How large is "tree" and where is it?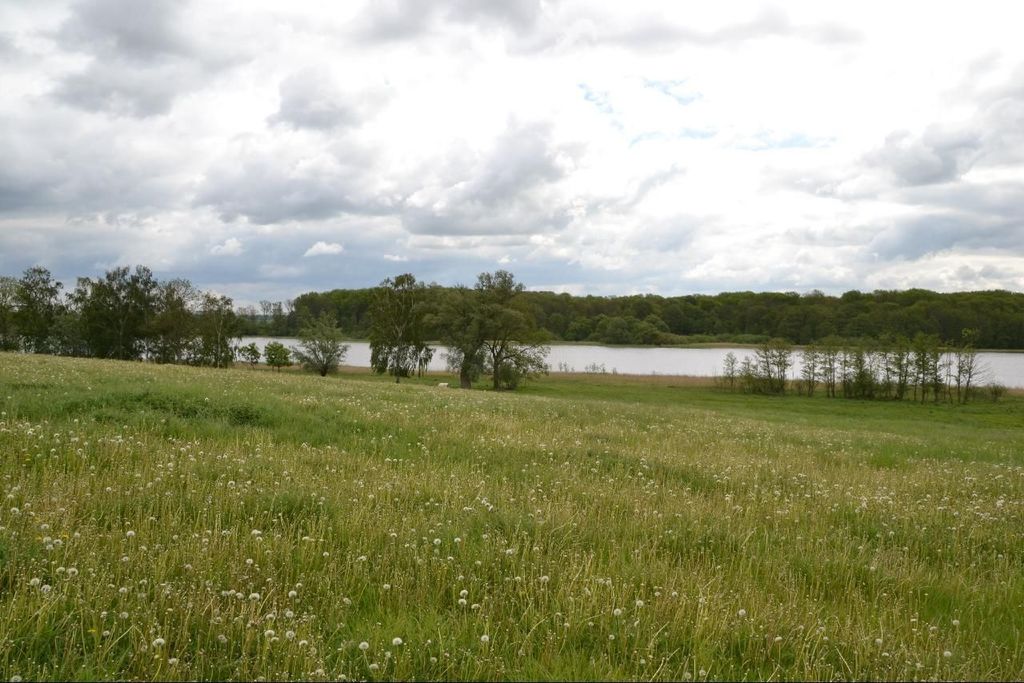
Bounding box: <bbox>362, 273, 446, 373</bbox>.
